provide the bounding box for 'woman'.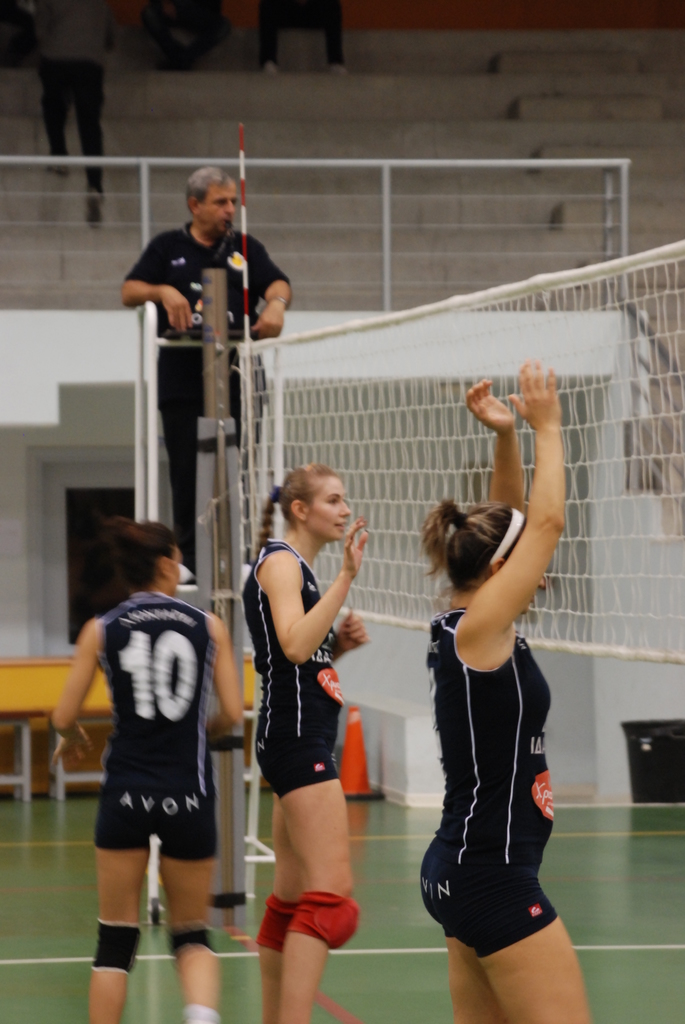
(422,359,581,1023).
